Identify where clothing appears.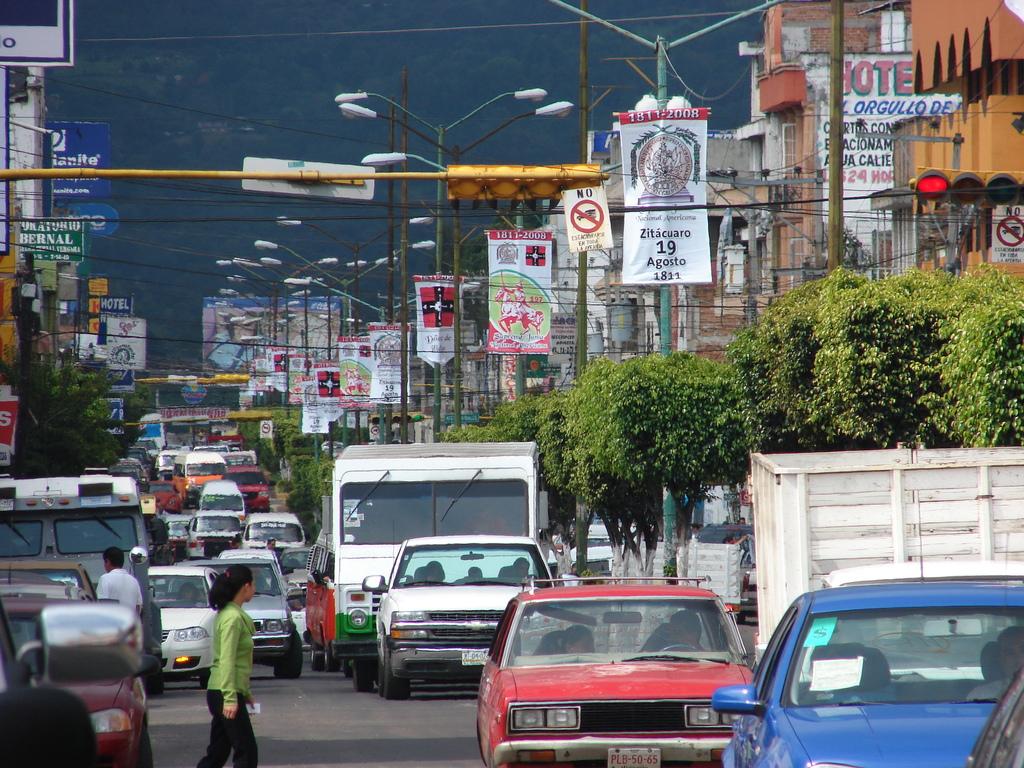
Appears at left=94, top=566, right=143, bottom=615.
